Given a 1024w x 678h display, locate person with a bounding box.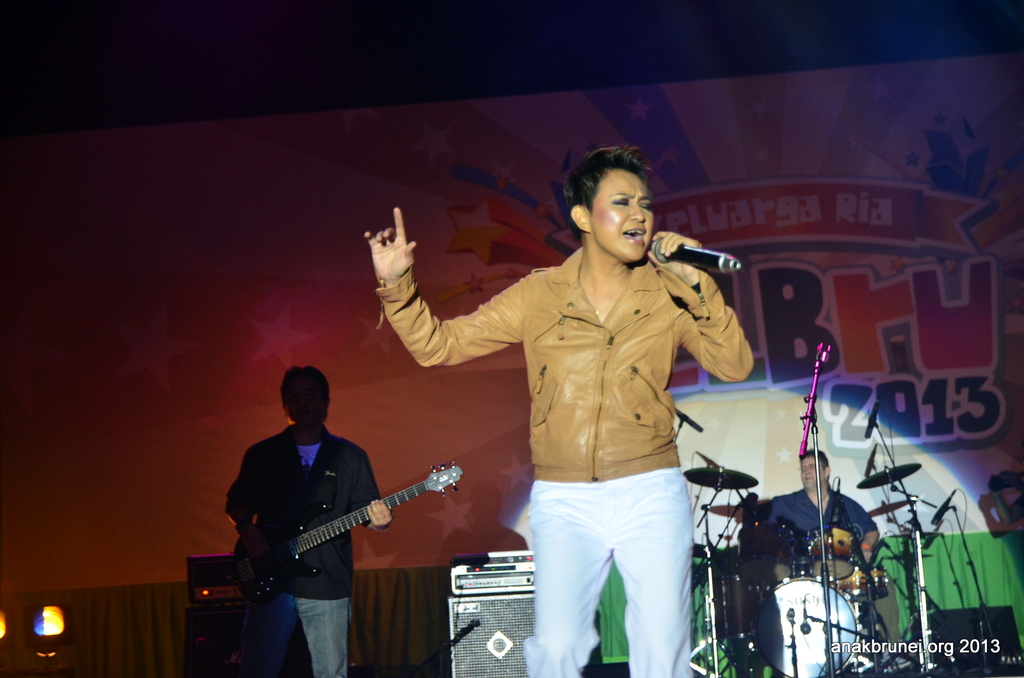
Located: box=[364, 138, 758, 677].
